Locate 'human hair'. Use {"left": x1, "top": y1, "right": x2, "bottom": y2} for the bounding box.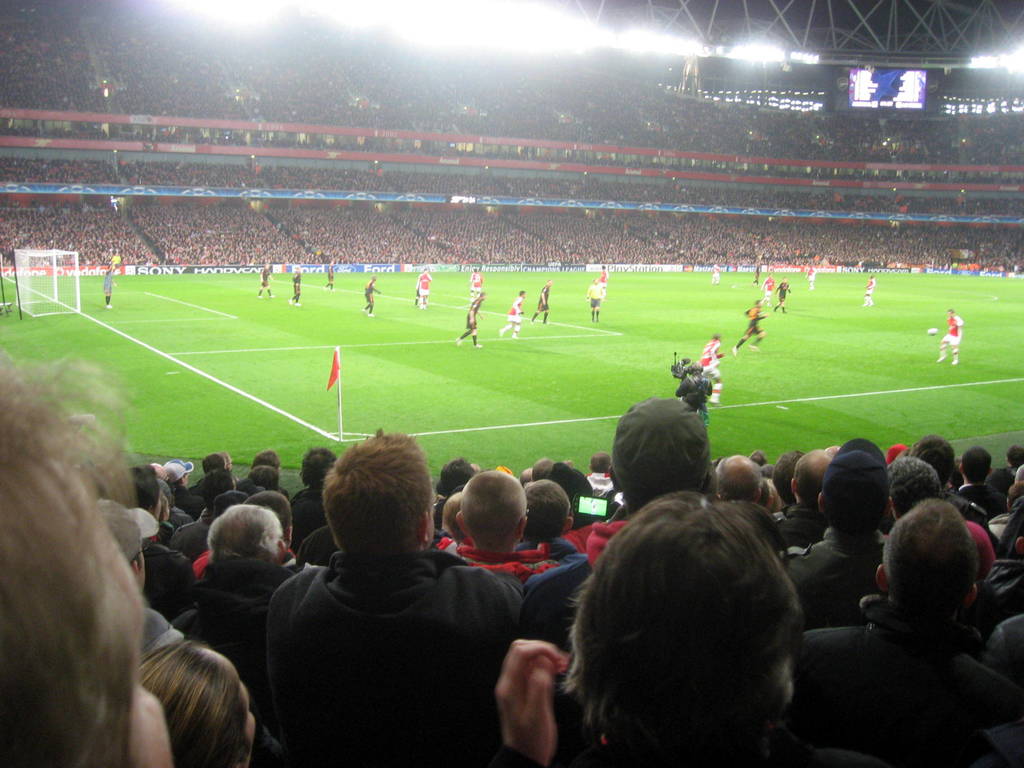
{"left": 196, "top": 467, "right": 232, "bottom": 495}.
